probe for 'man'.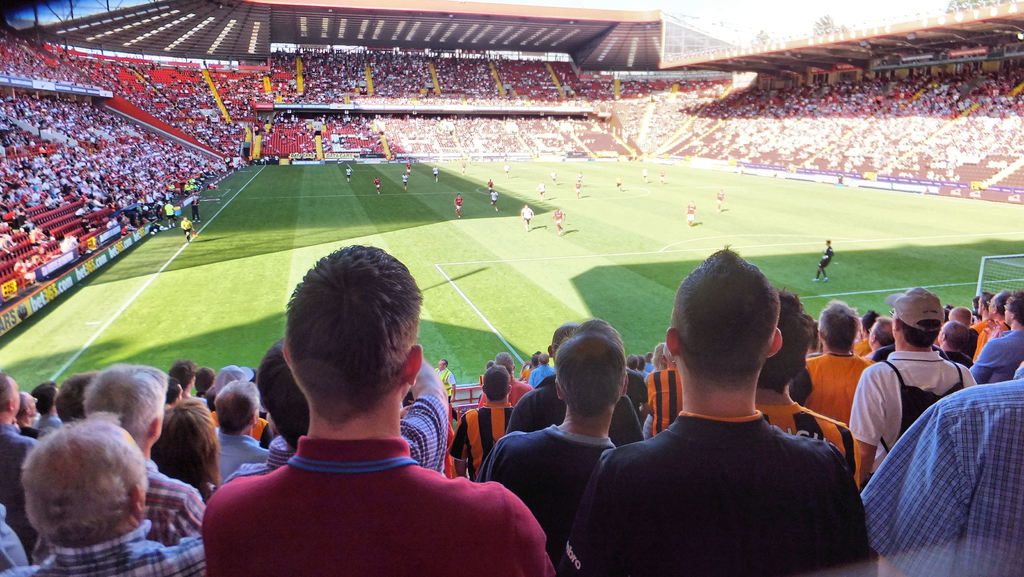
Probe result: 457 195 460 216.
